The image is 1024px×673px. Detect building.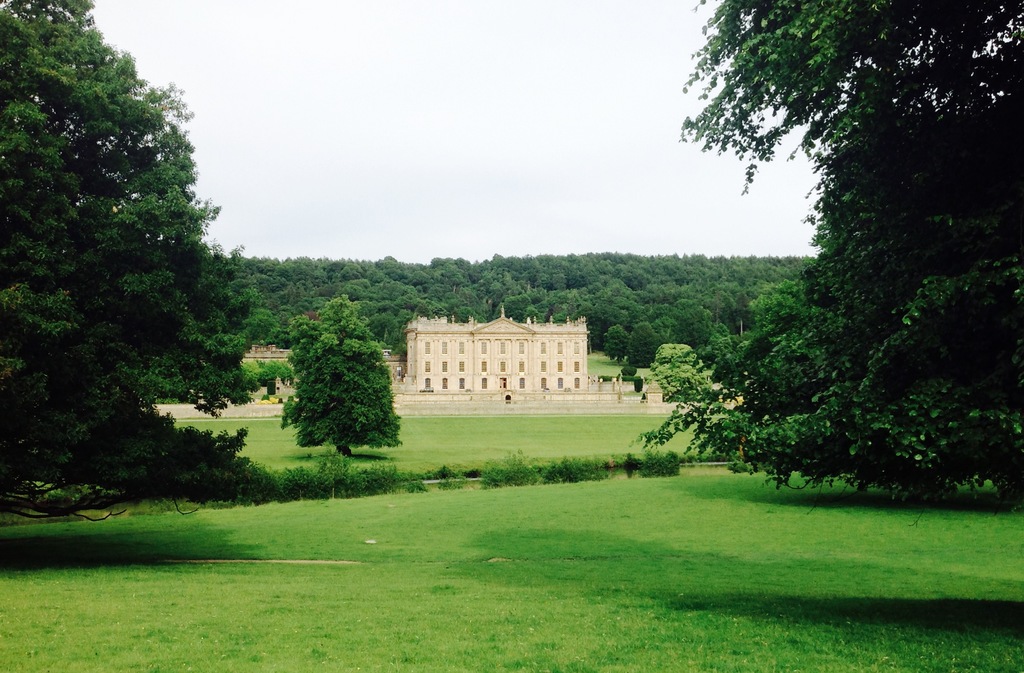
Detection: (408, 307, 588, 394).
